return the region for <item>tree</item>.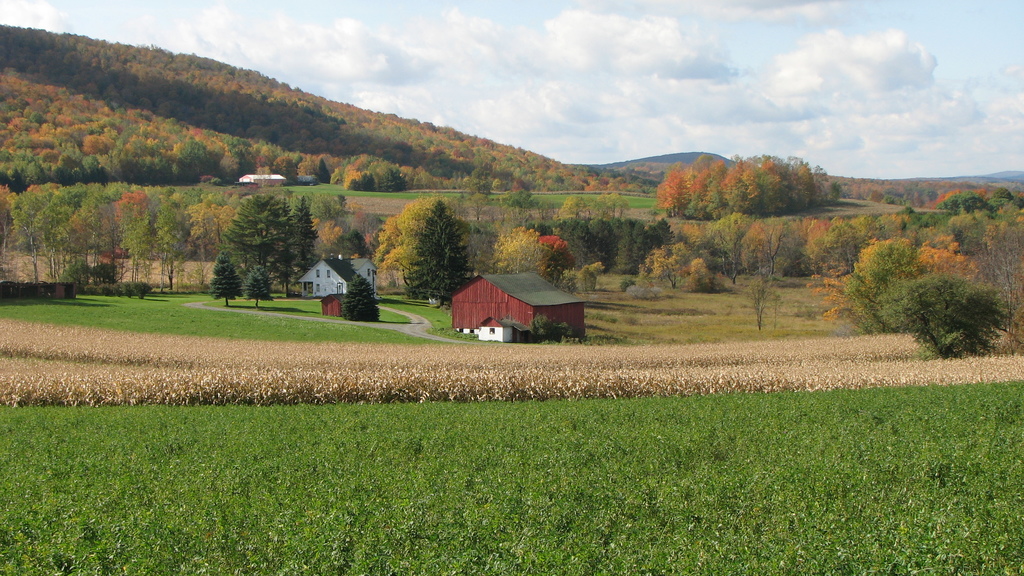
region(906, 282, 1009, 363).
